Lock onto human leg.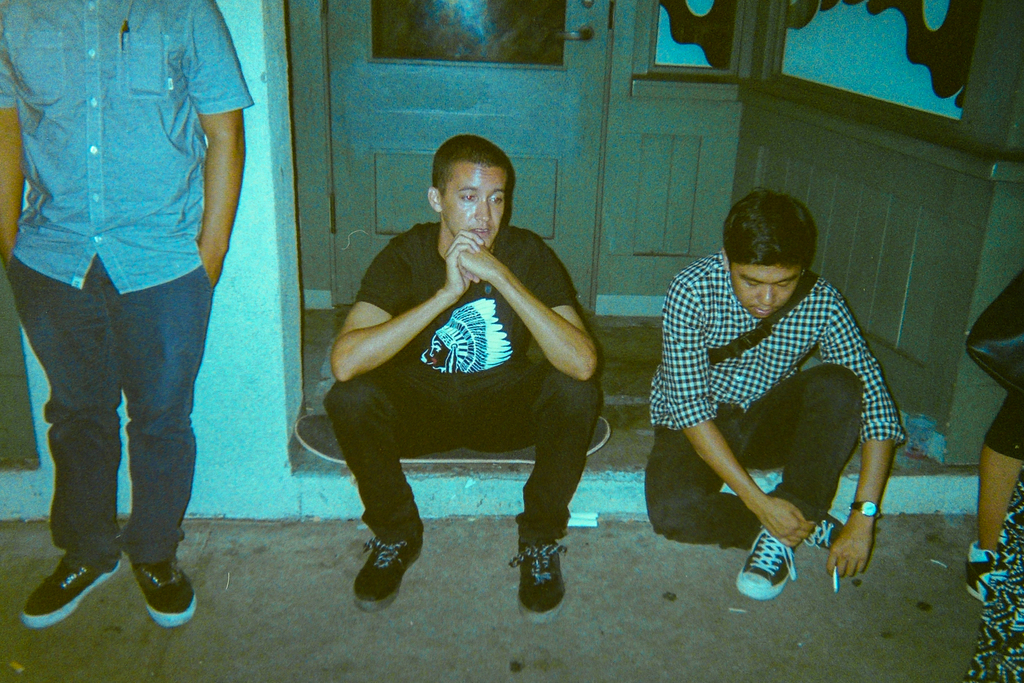
Locked: x1=965, y1=379, x2=1023, y2=604.
